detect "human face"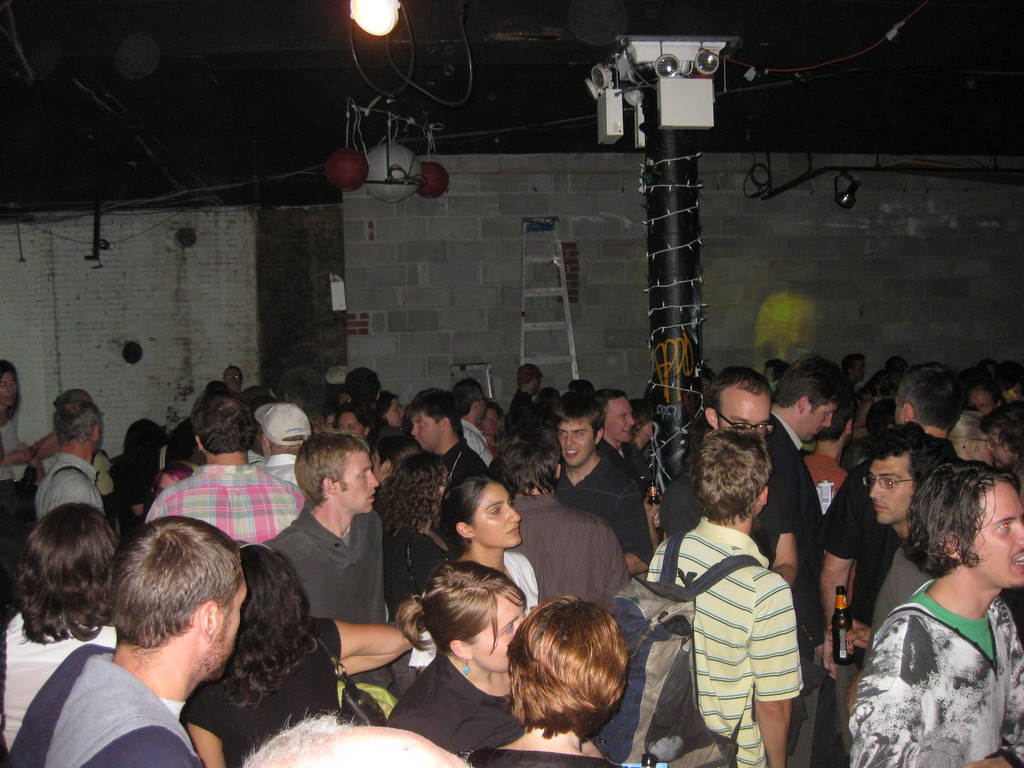
left=990, top=431, right=1014, bottom=466
